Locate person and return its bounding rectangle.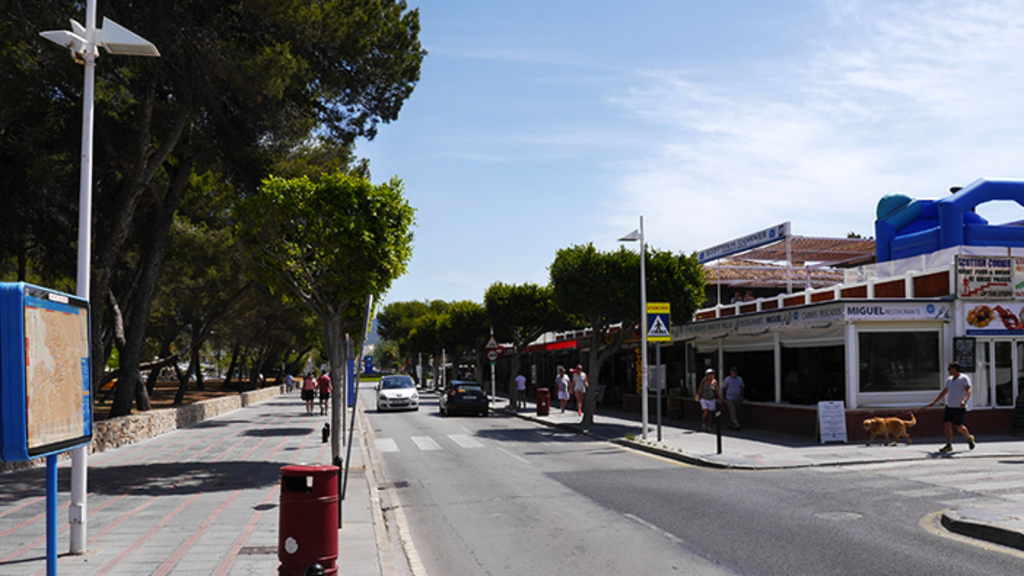
<box>716,373,747,430</box>.
